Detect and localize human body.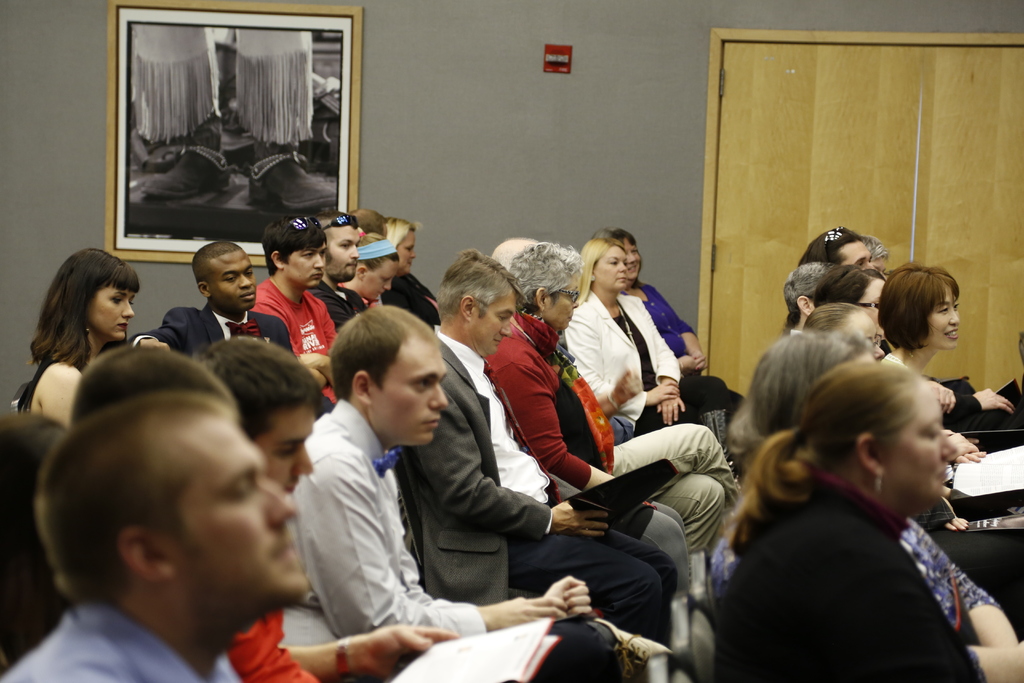
Localized at [129, 24, 337, 202].
